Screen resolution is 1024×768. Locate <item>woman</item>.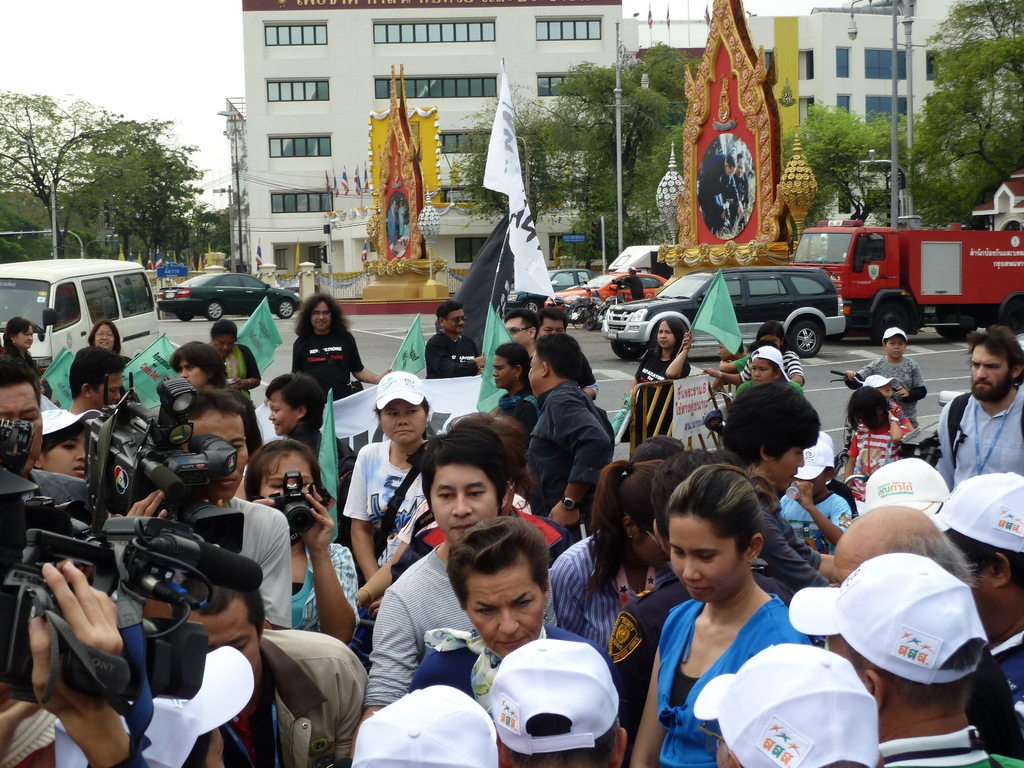
bbox=[206, 325, 266, 458].
